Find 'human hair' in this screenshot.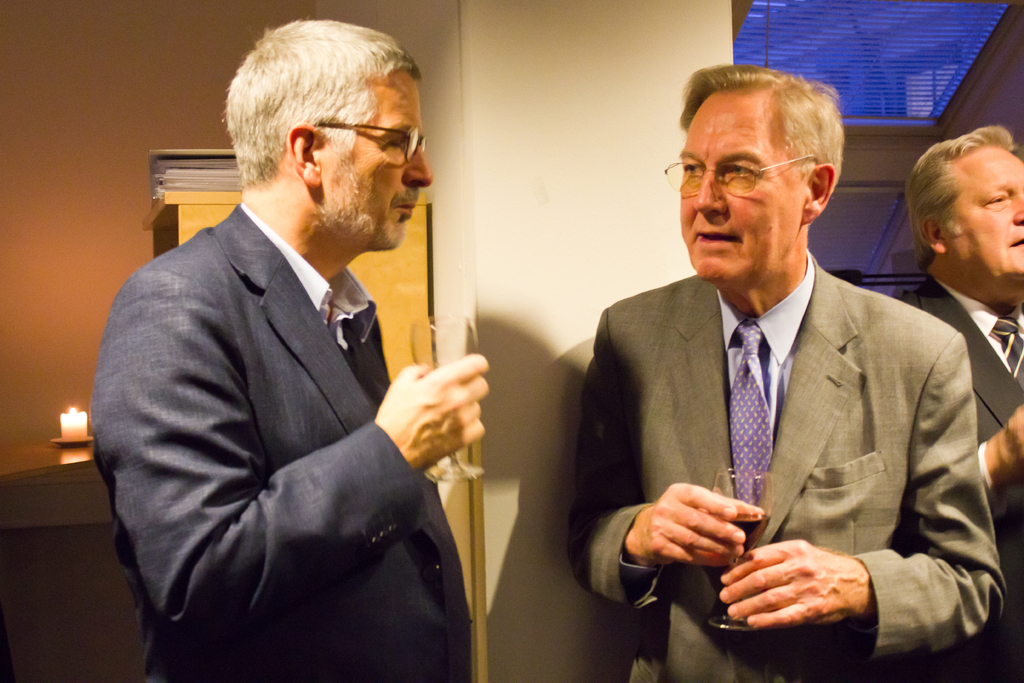
The bounding box for 'human hair' is 904 126 1022 245.
